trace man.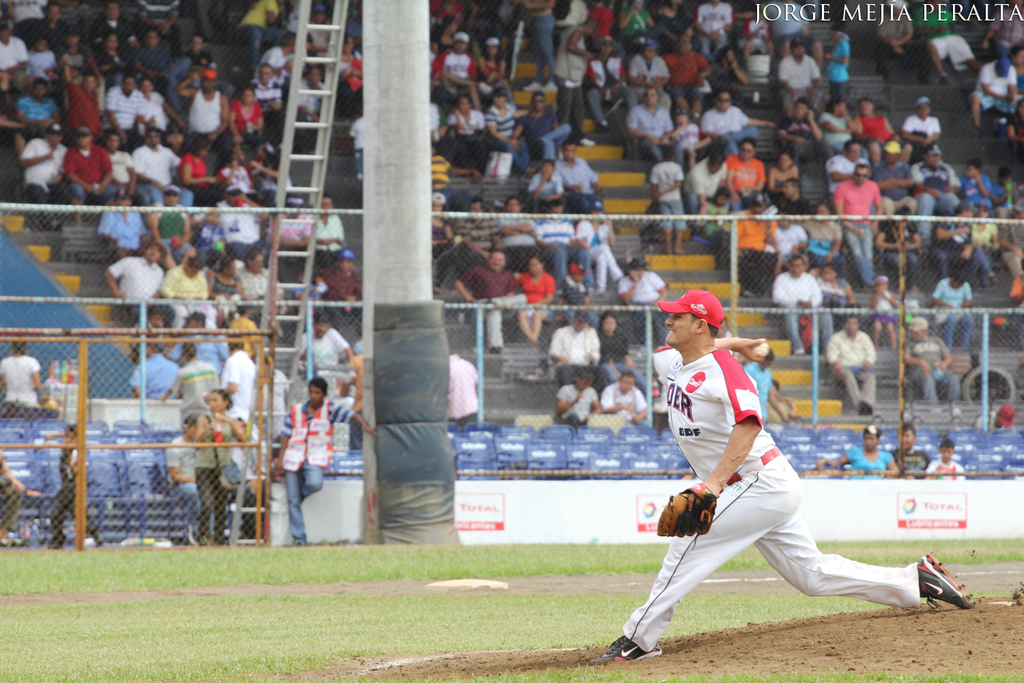
Traced to 700/86/761/152.
